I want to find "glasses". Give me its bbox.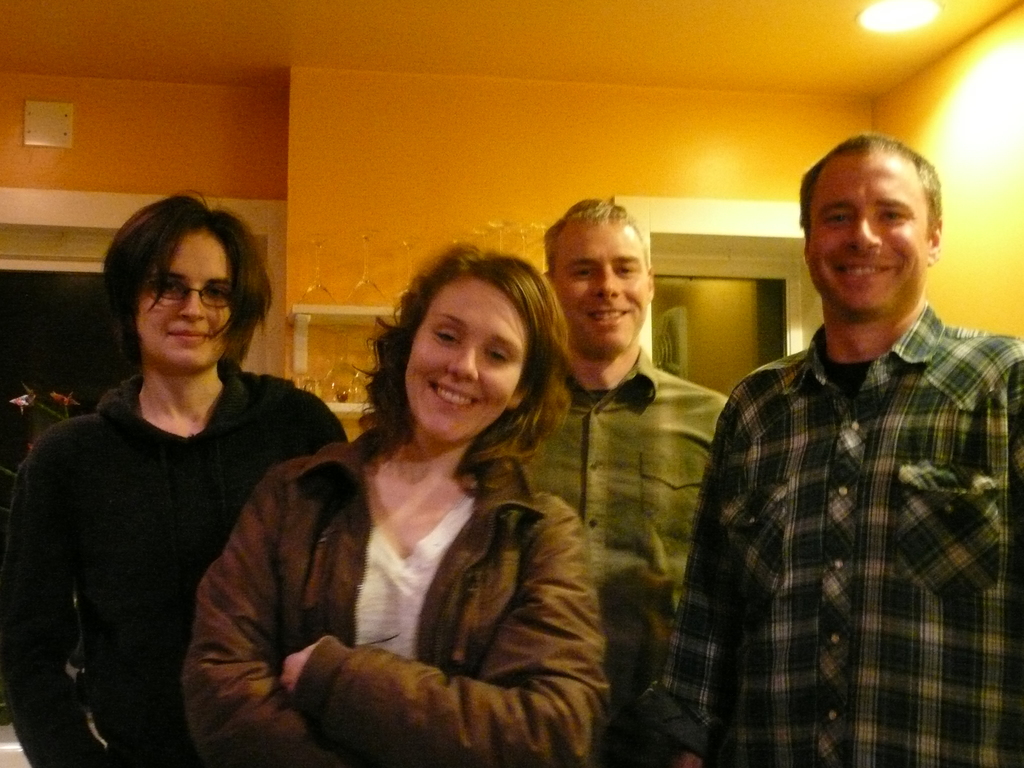
[114,273,250,322].
